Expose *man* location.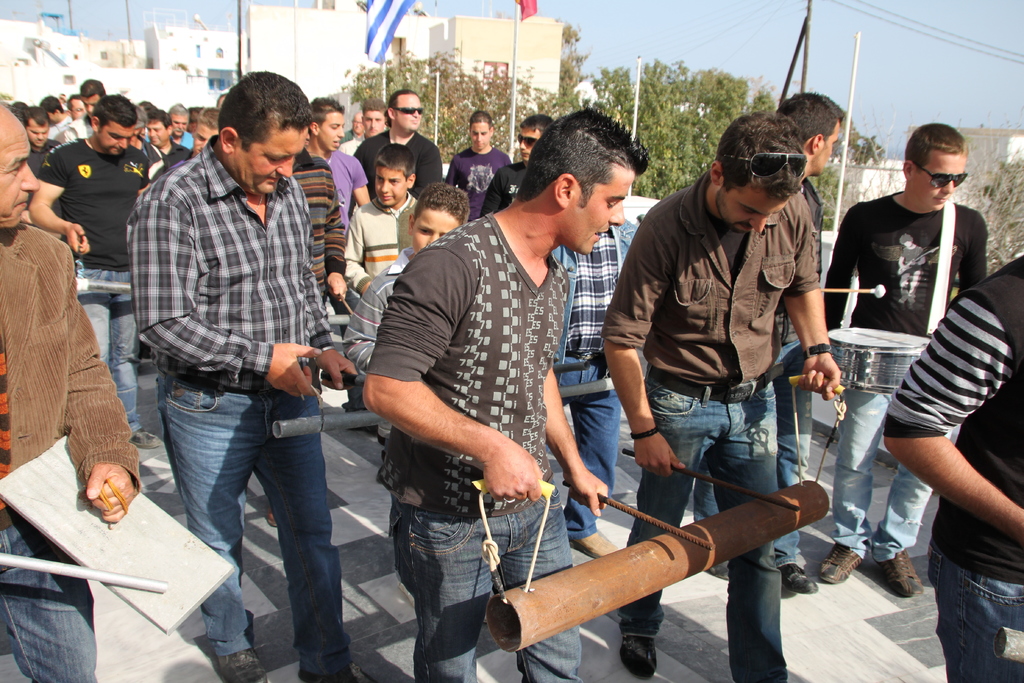
Exposed at 451/110/507/218.
